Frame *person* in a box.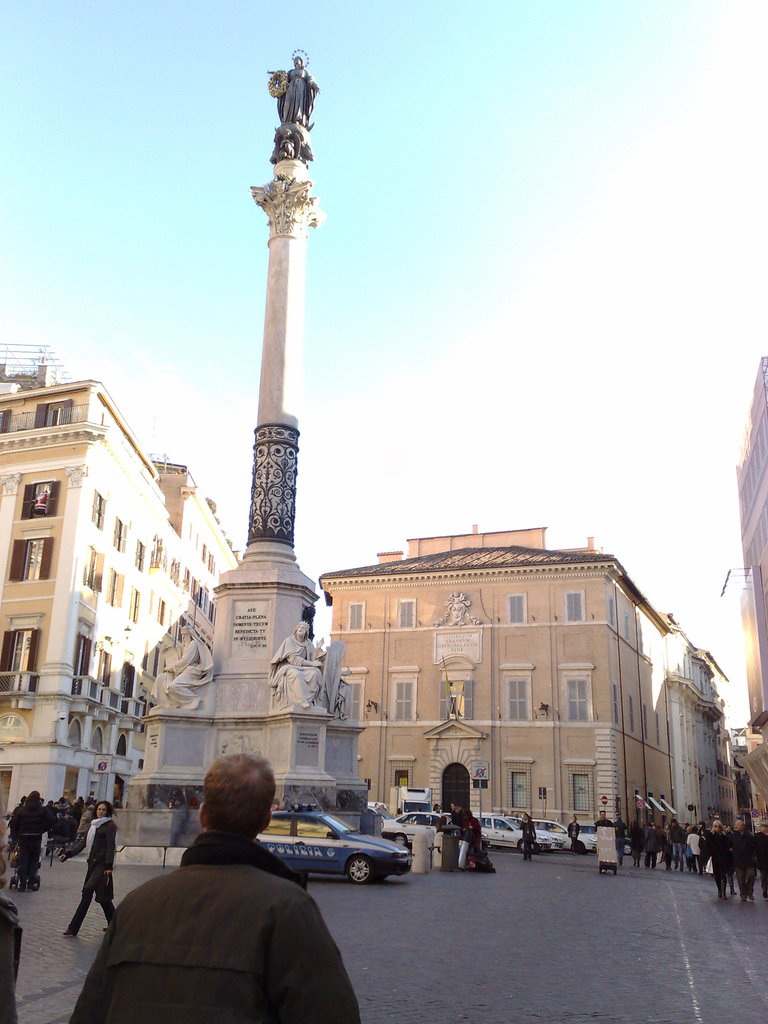
locate(566, 813, 582, 856).
